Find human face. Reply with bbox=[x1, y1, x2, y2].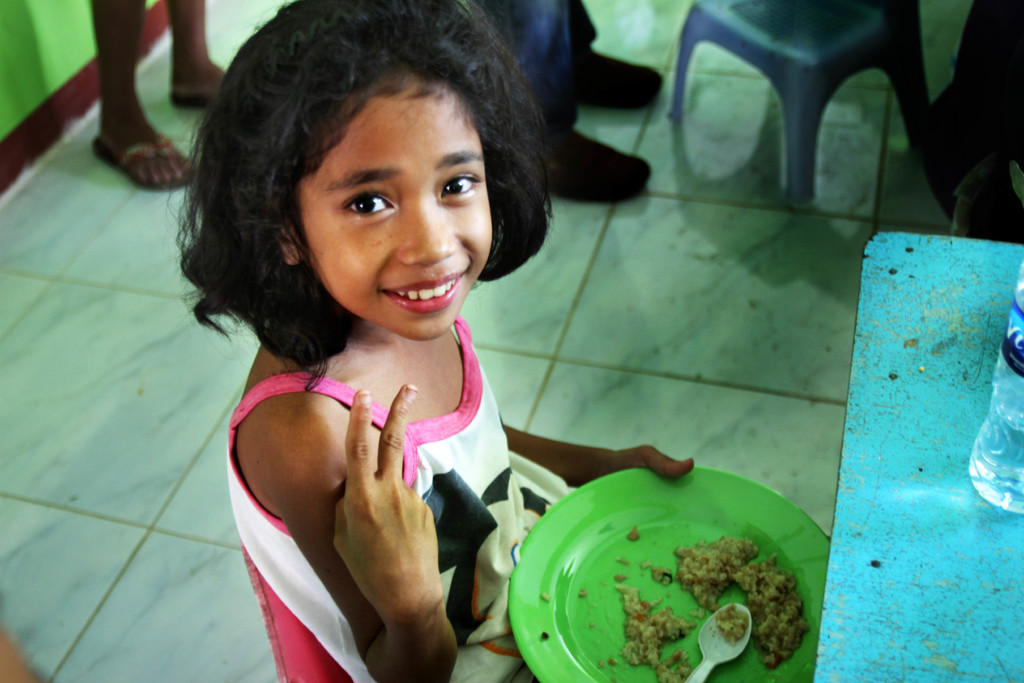
bbox=[295, 94, 493, 342].
